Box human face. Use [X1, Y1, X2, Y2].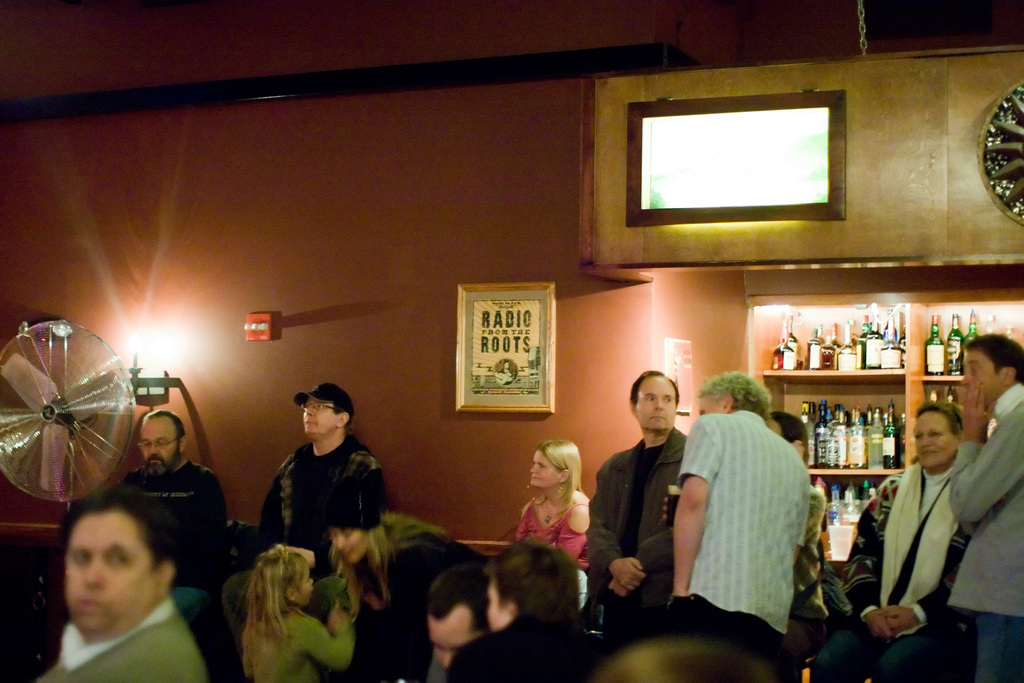
[330, 529, 369, 561].
